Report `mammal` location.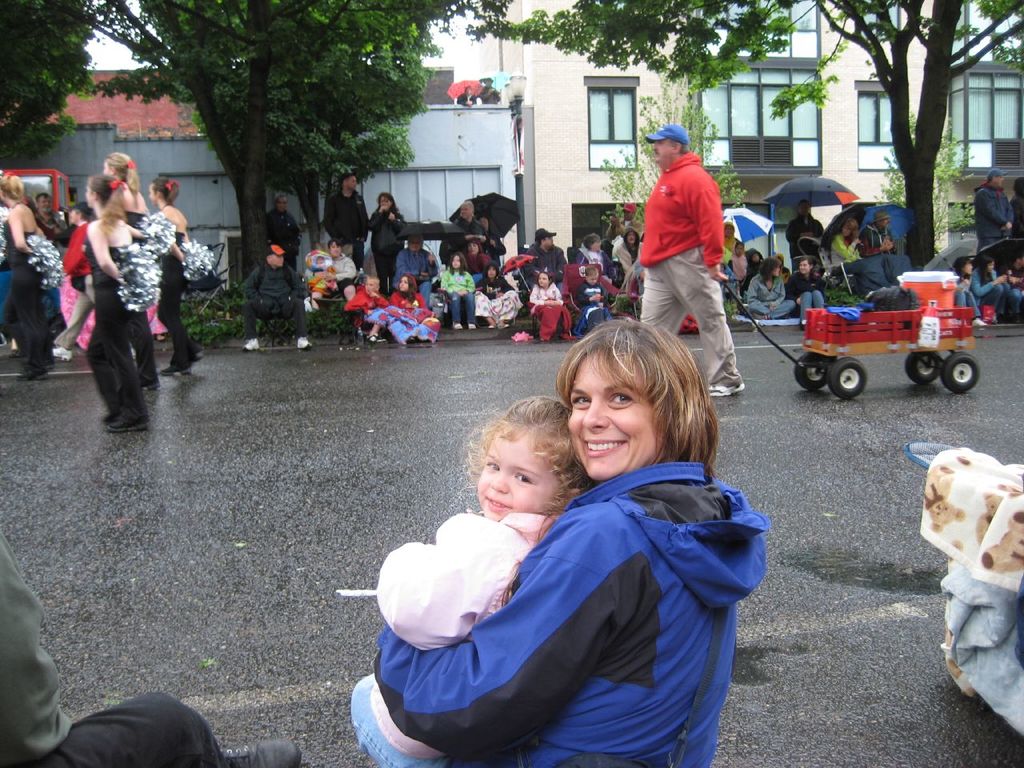
Report: [1005, 257, 1023, 318].
